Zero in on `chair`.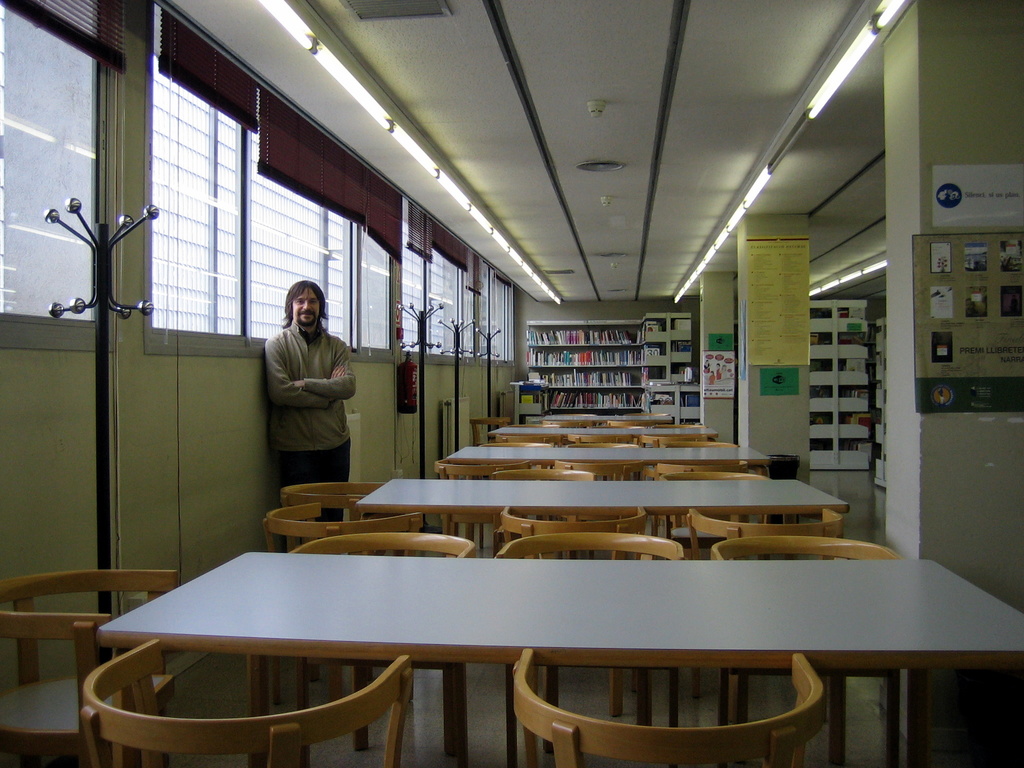
Zeroed in: 492, 532, 691, 767.
